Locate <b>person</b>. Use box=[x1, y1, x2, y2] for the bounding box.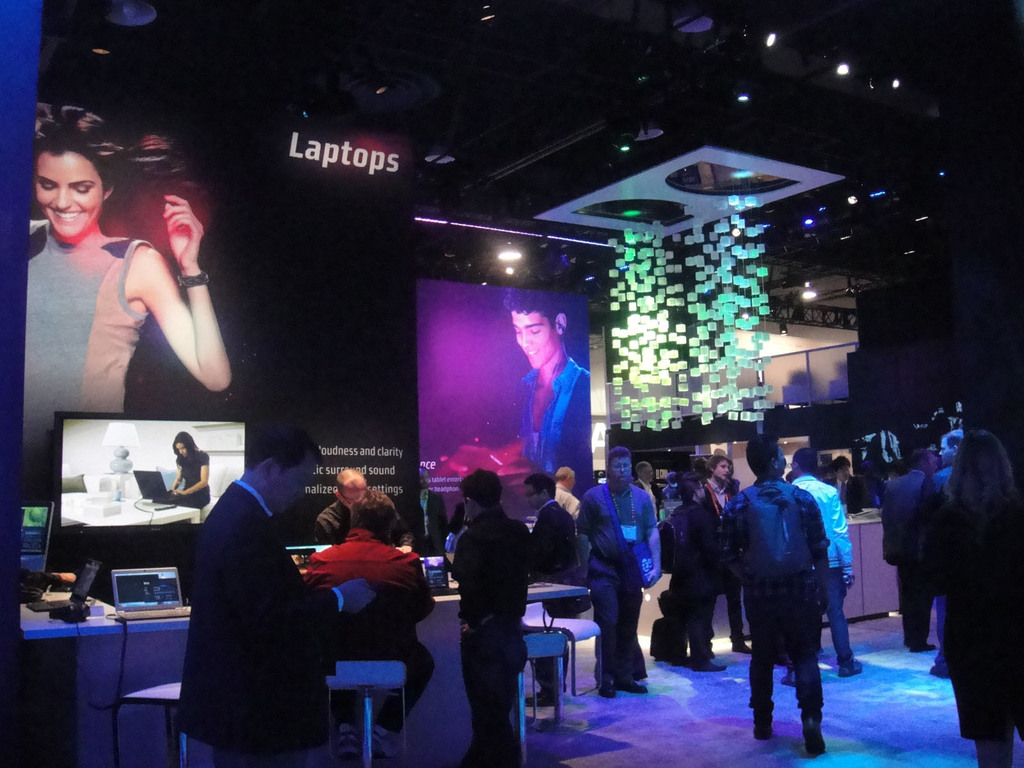
box=[24, 98, 231, 491].
